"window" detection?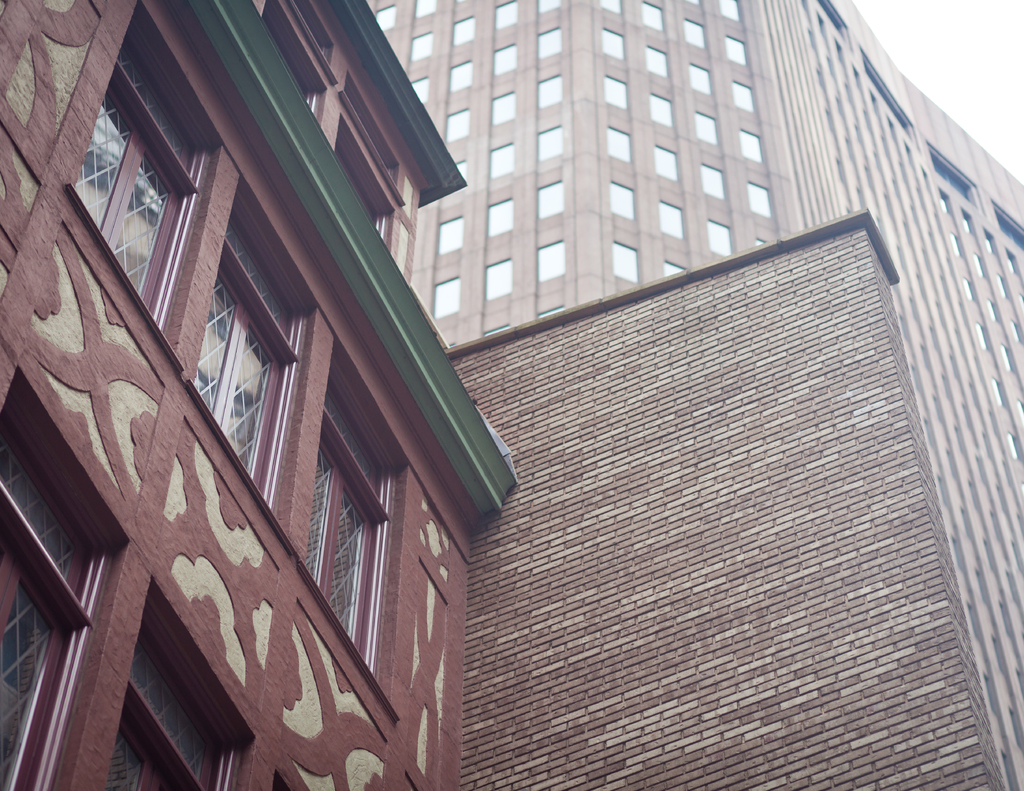
(409, 29, 434, 63)
